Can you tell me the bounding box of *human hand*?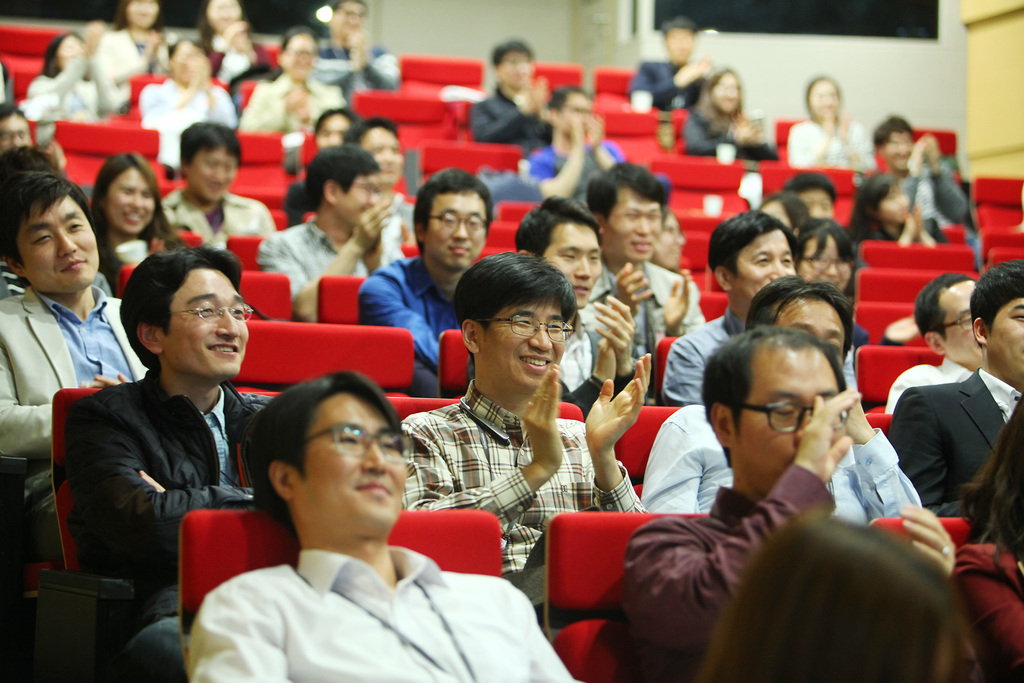
(x1=846, y1=397, x2=872, y2=436).
